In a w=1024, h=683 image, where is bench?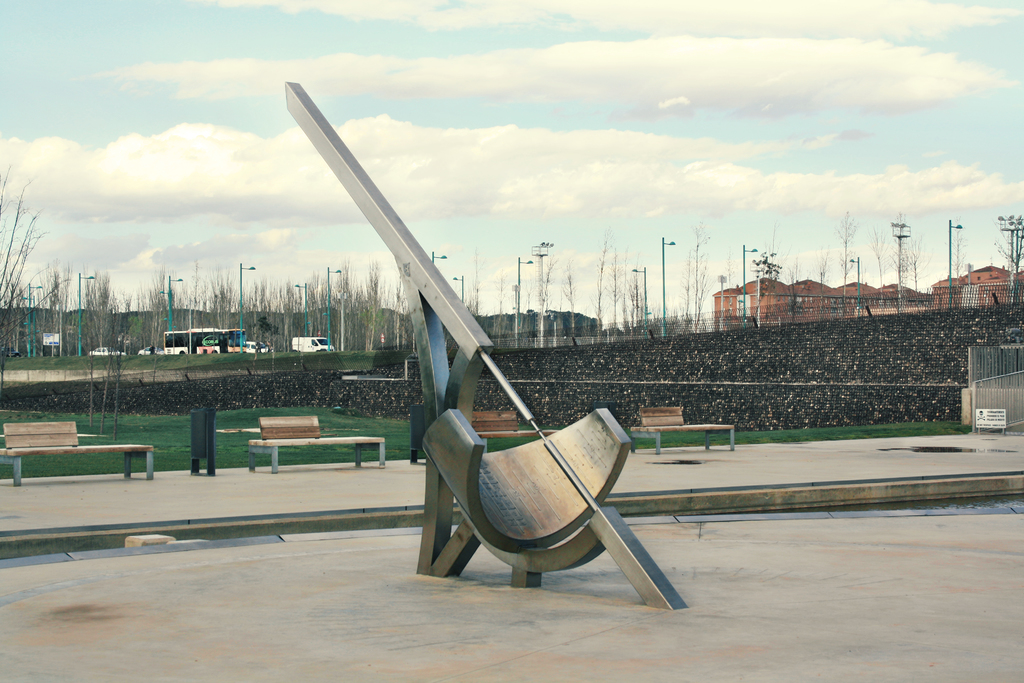
crop(628, 409, 740, 463).
